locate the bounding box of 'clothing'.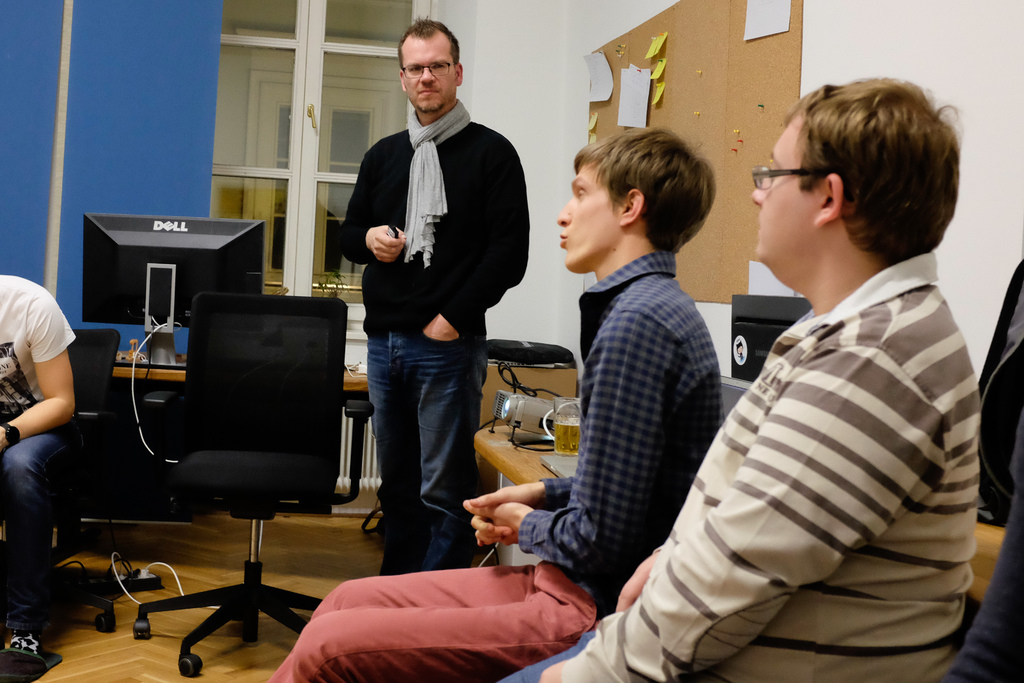
Bounding box: l=612, t=192, r=1000, b=682.
